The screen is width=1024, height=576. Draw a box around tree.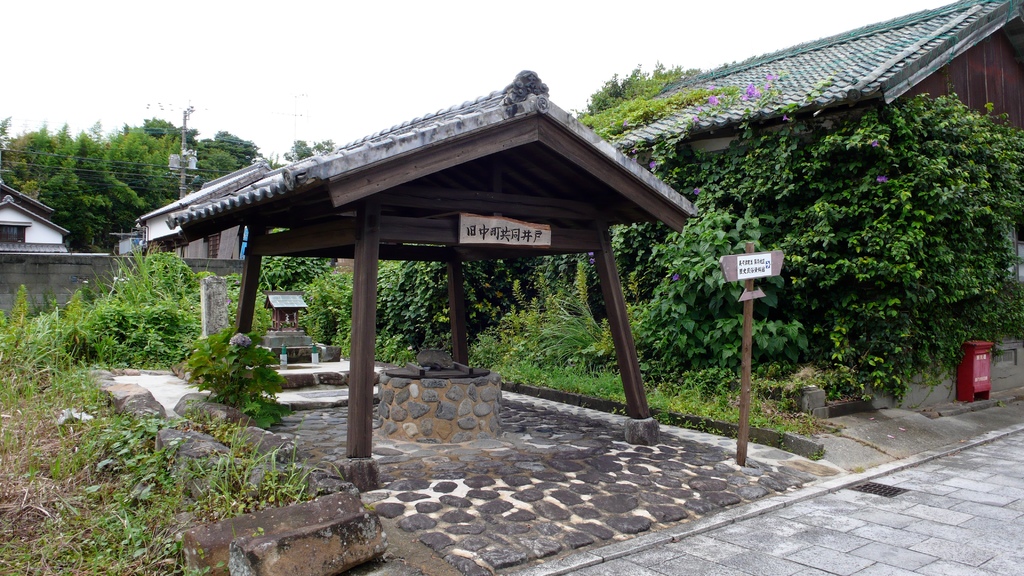
[464, 259, 627, 394].
